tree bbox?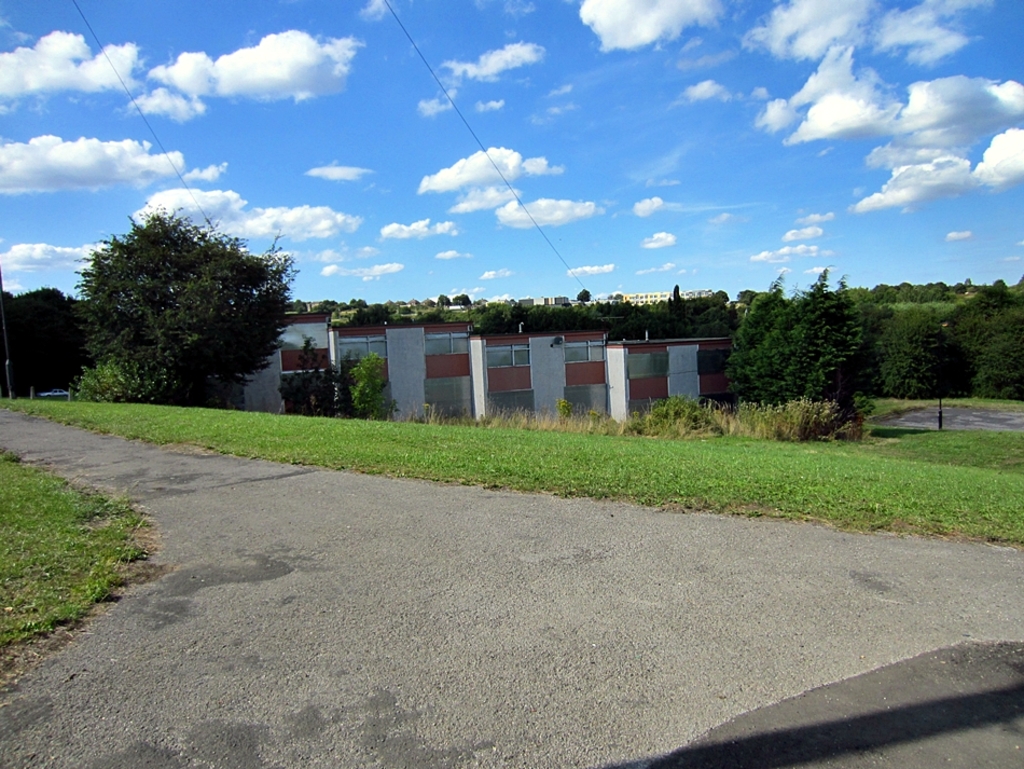
pyautogui.locateOnScreen(437, 292, 446, 308)
